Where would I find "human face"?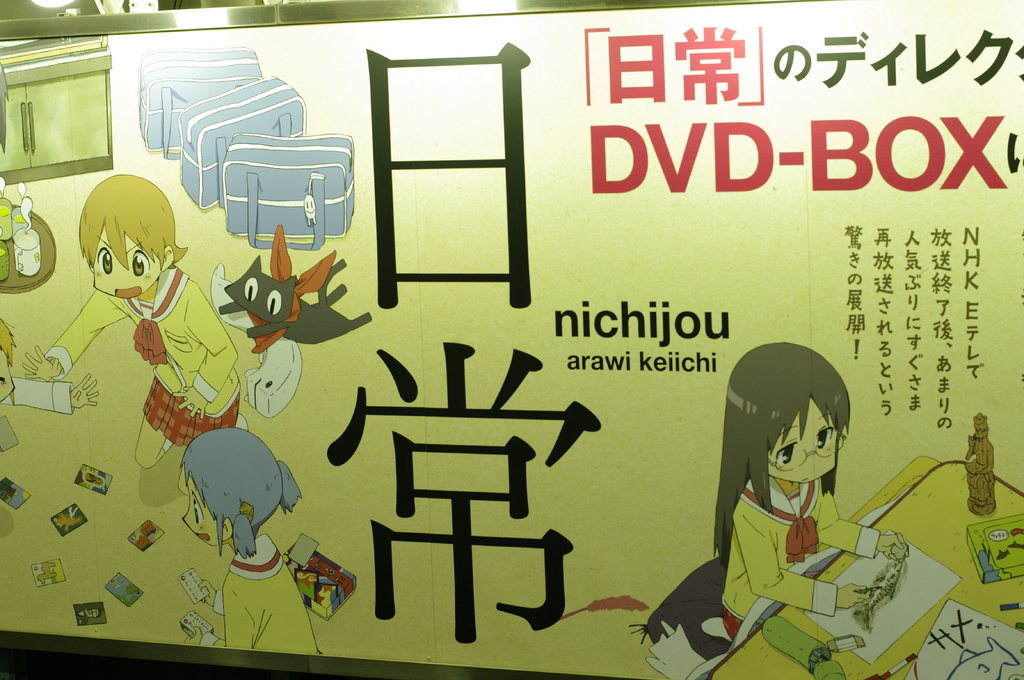
At [left=92, top=228, right=161, bottom=298].
